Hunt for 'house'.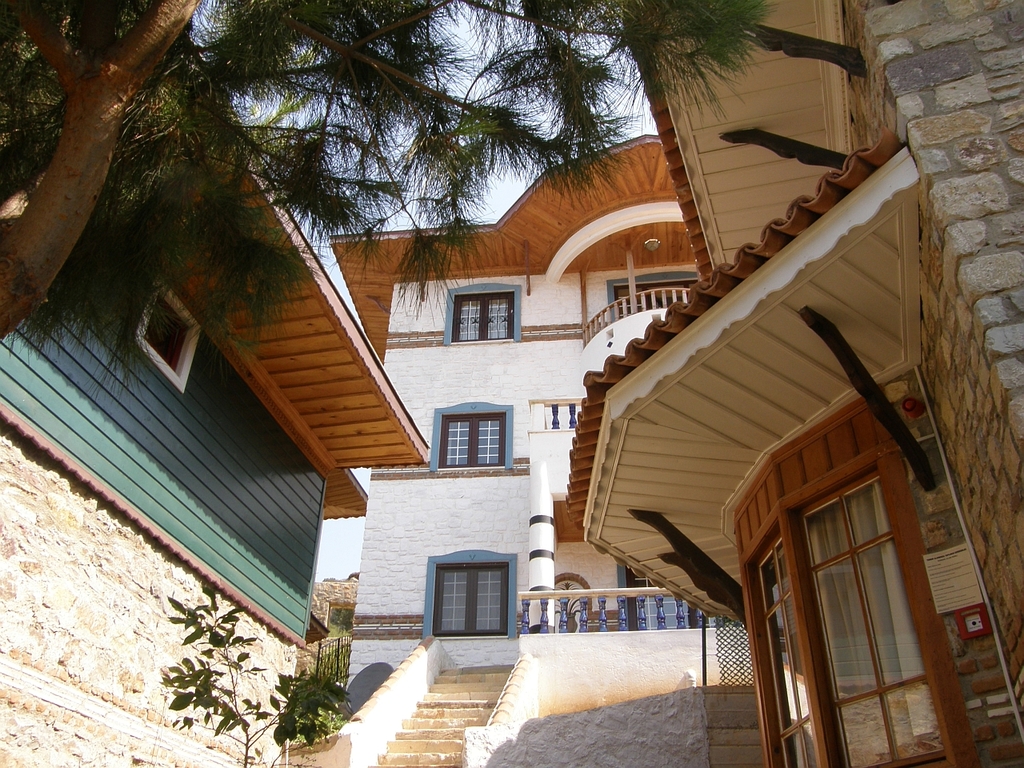
Hunted down at 306 133 711 686.
